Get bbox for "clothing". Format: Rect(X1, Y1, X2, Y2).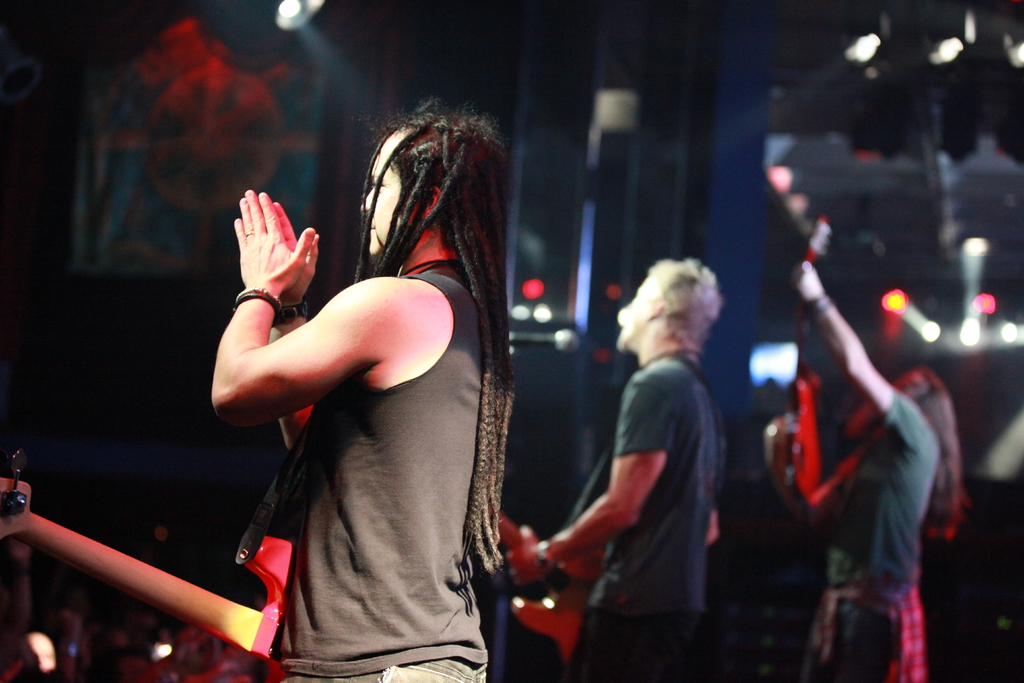
Rect(267, 273, 493, 681).
